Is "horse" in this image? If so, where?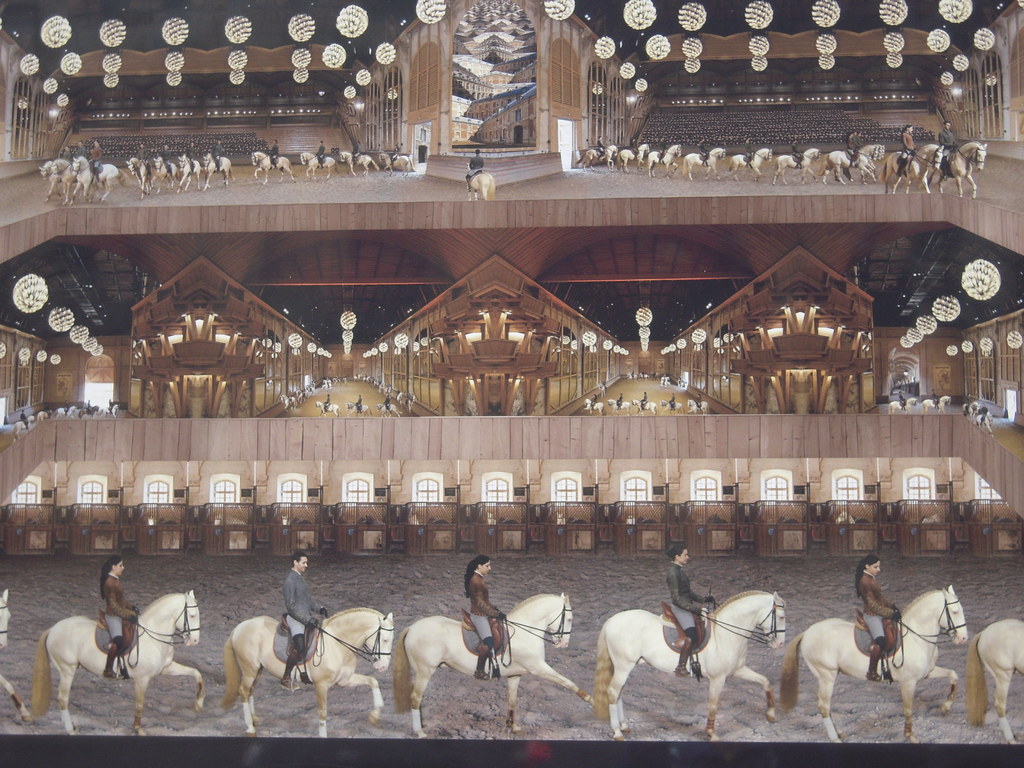
Yes, at [x1=0, y1=588, x2=33, y2=724].
